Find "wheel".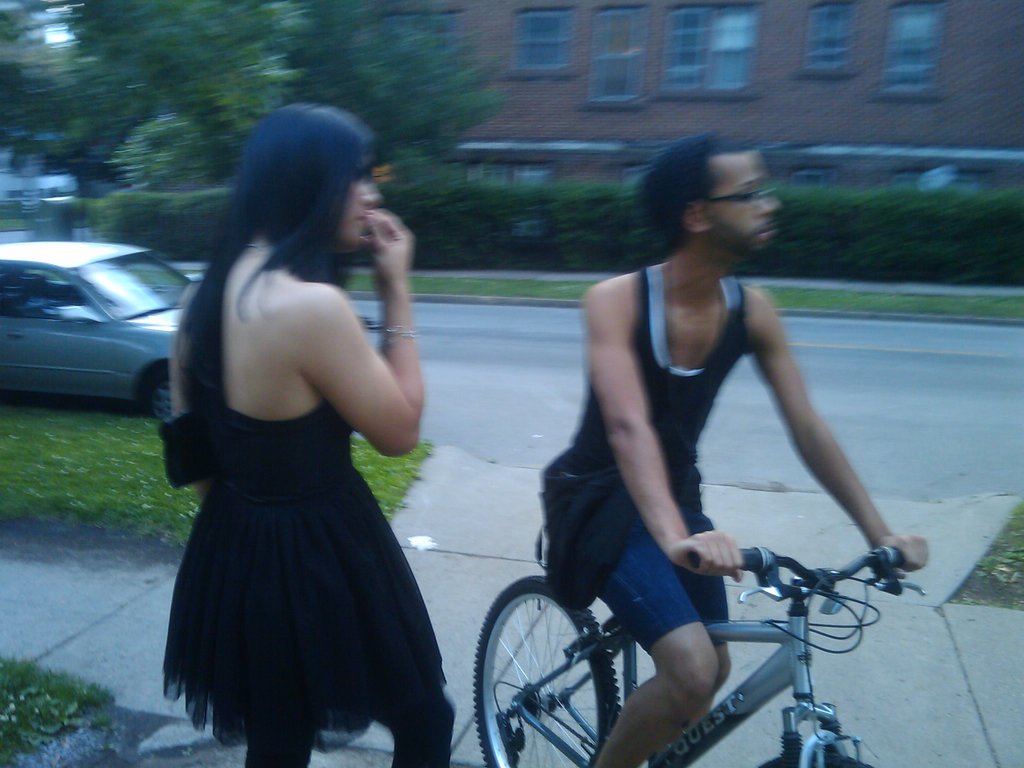
box(758, 740, 876, 767).
